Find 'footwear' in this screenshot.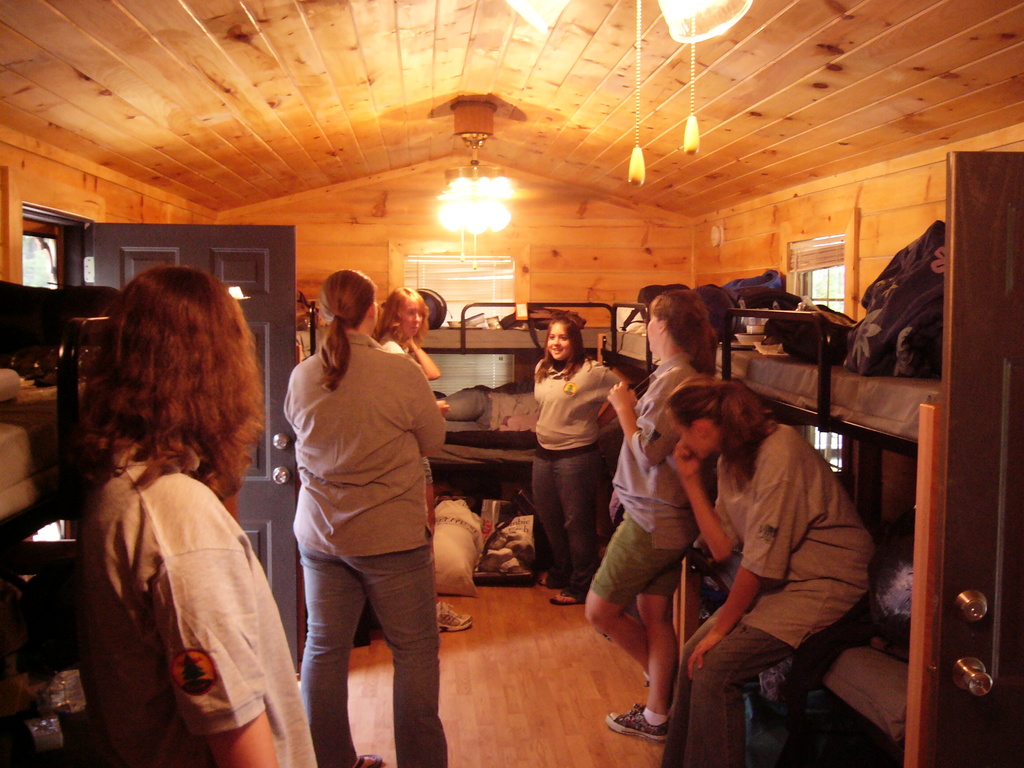
The bounding box for 'footwear' is 437,600,476,628.
